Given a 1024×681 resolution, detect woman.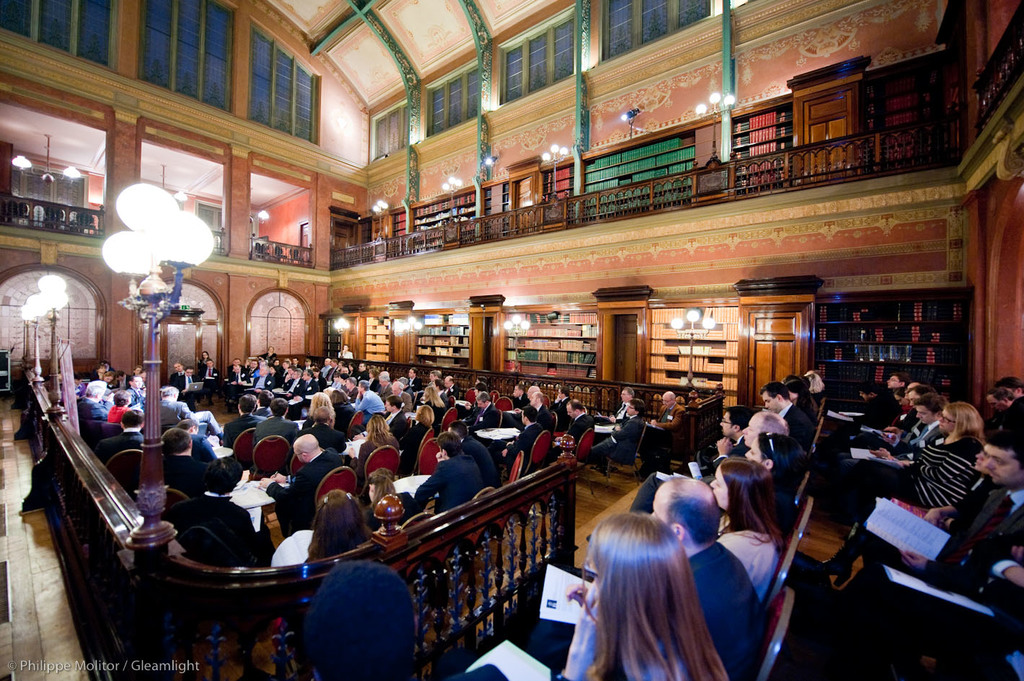
box=[345, 414, 404, 499].
